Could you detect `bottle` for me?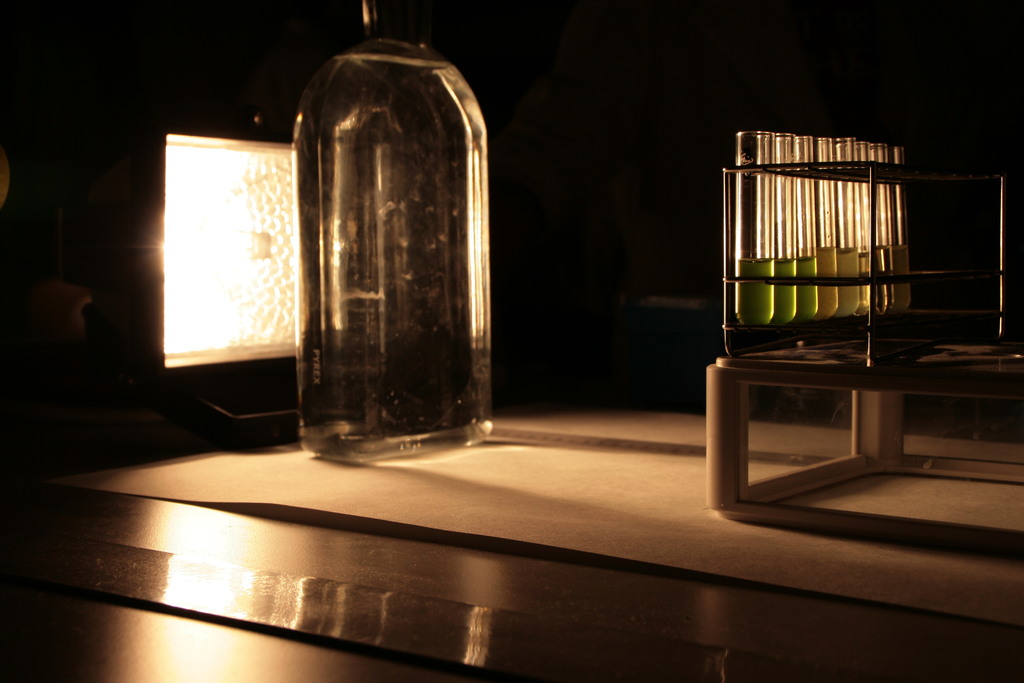
Detection result: [x1=285, y1=39, x2=503, y2=475].
